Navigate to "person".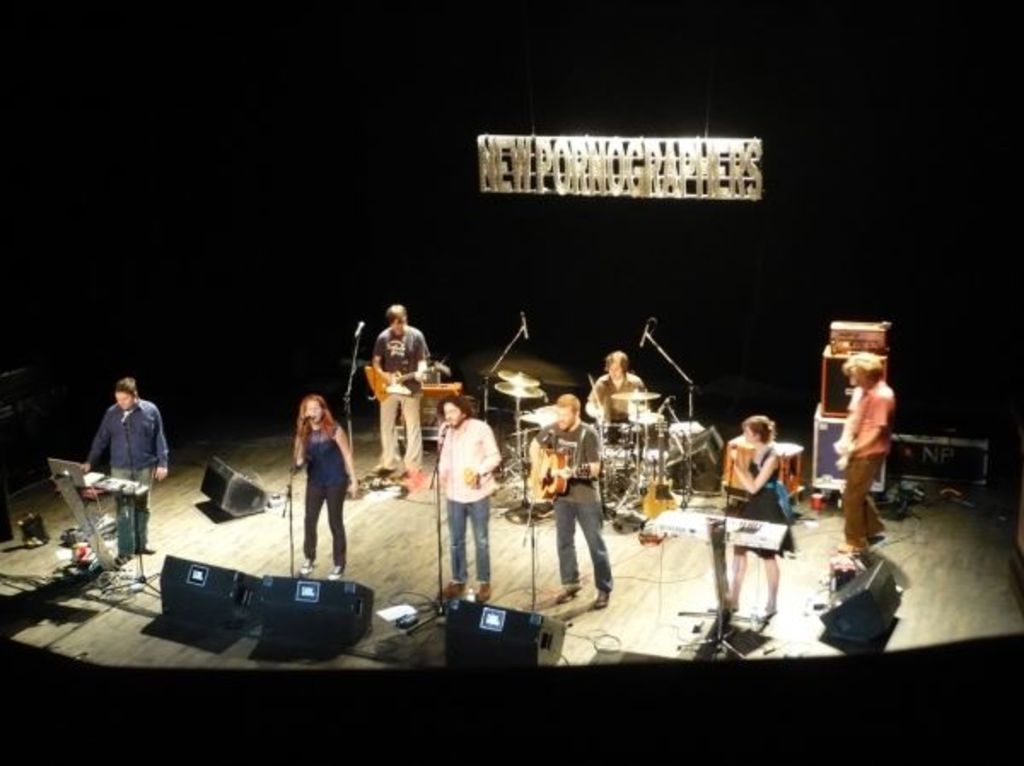
Navigation target: left=82, top=377, right=172, bottom=558.
